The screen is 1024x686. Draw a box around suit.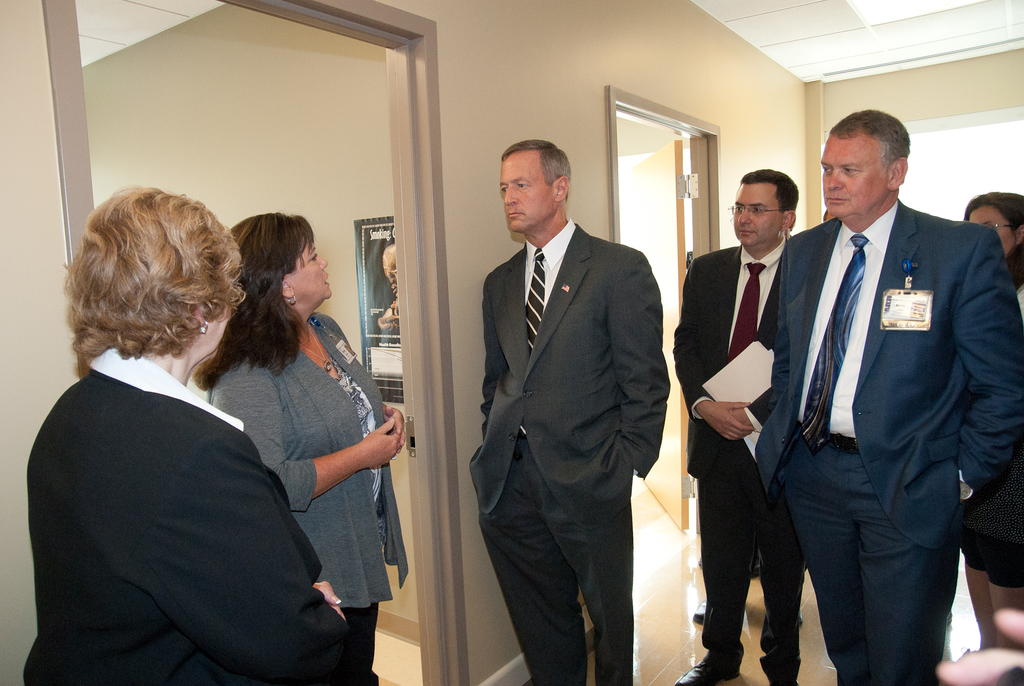
{"x1": 757, "y1": 200, "x2": 1023, "y2": 685}.
